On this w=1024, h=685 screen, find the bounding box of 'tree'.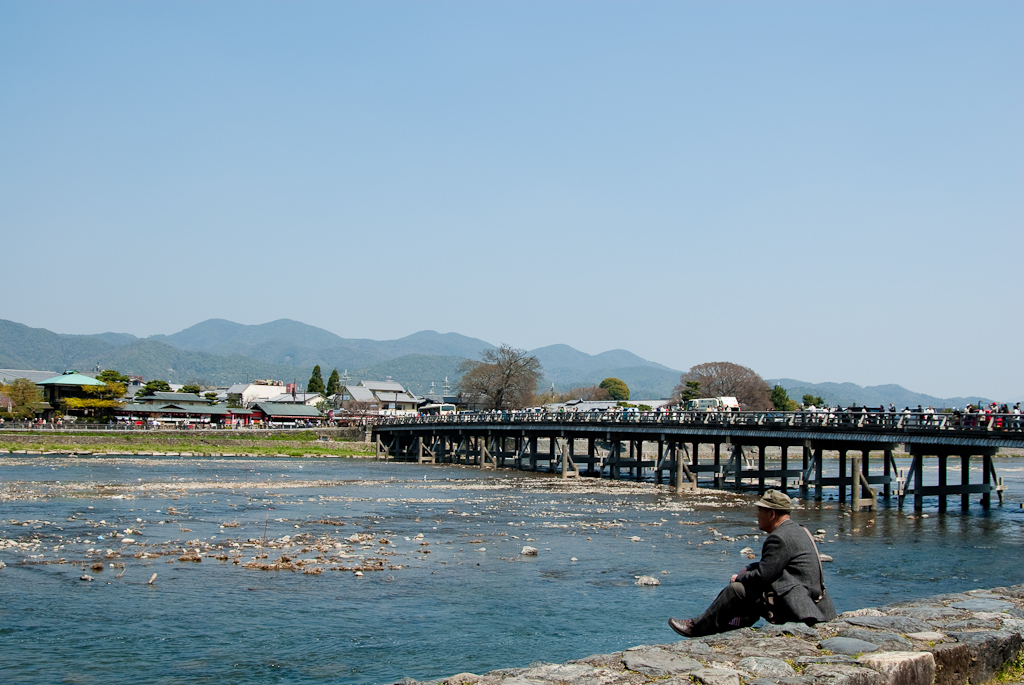
Bounding box: box(0, 373, 44, 426).
